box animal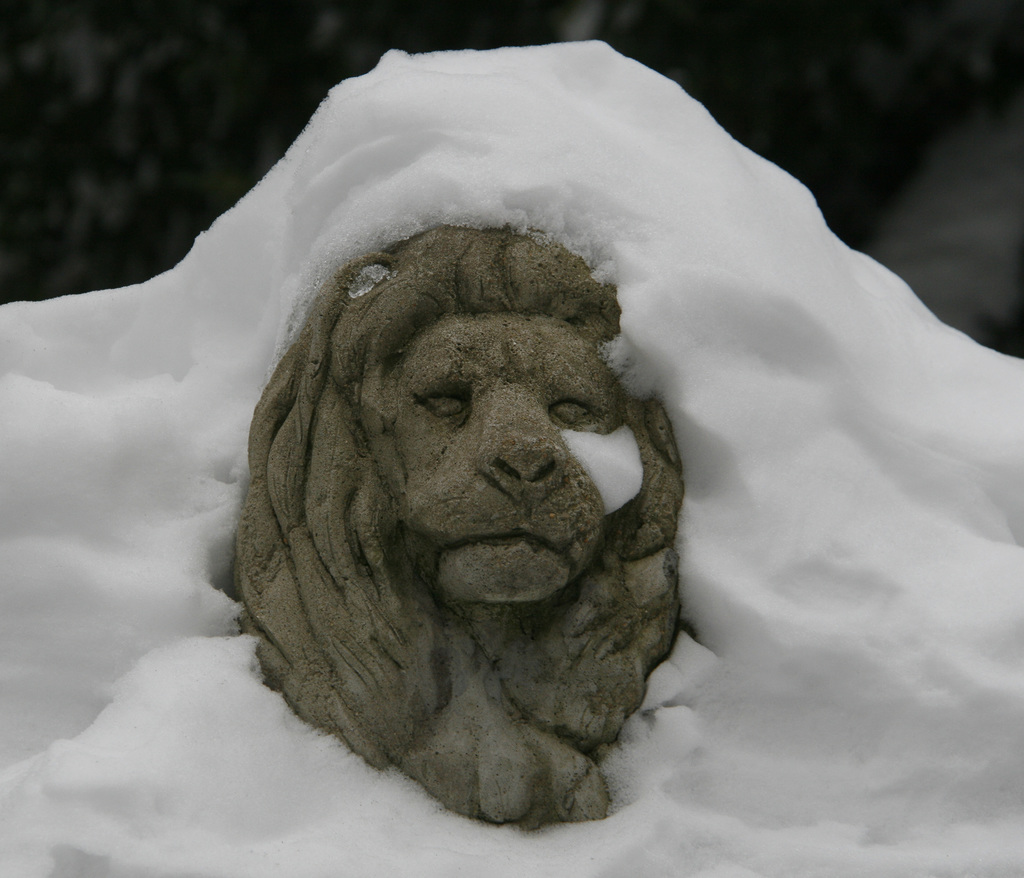
236,224,681,831
